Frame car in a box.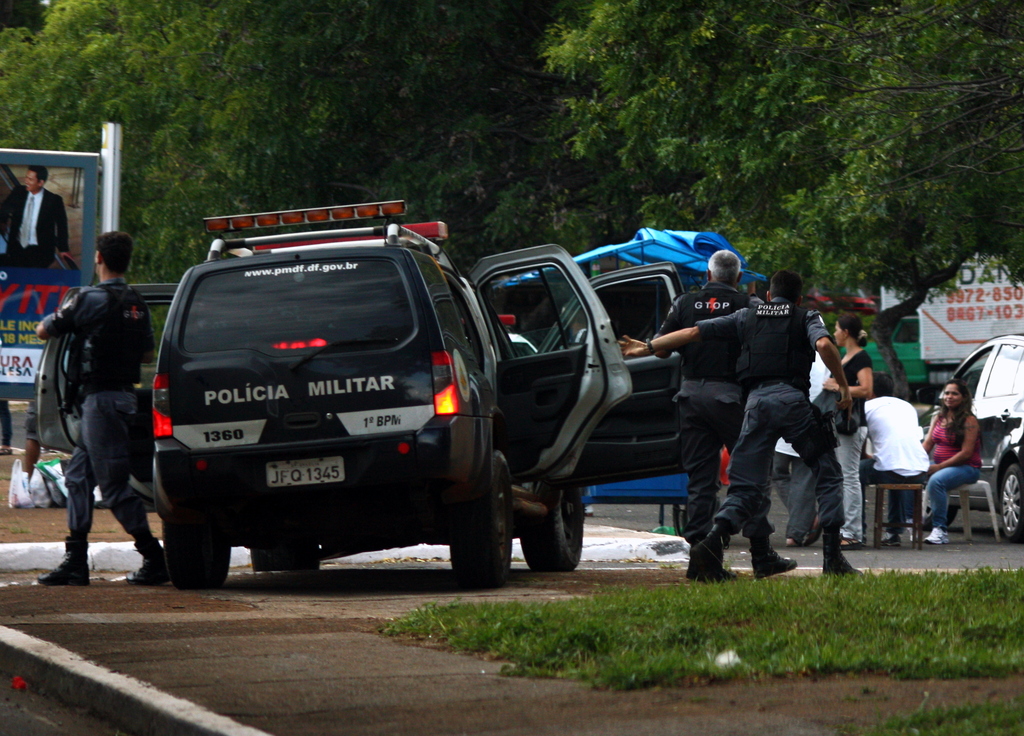
region(920, 329, 1023, 549).
